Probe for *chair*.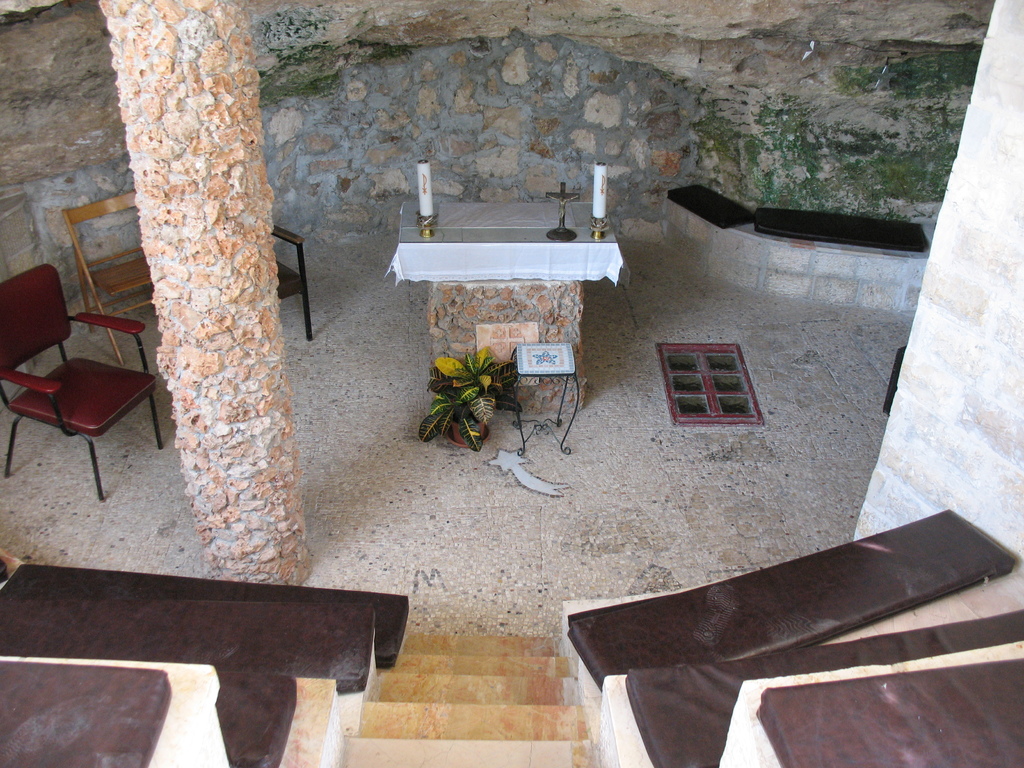
Probe result: [x1=0, y1=229, x2=156, y2=515].
